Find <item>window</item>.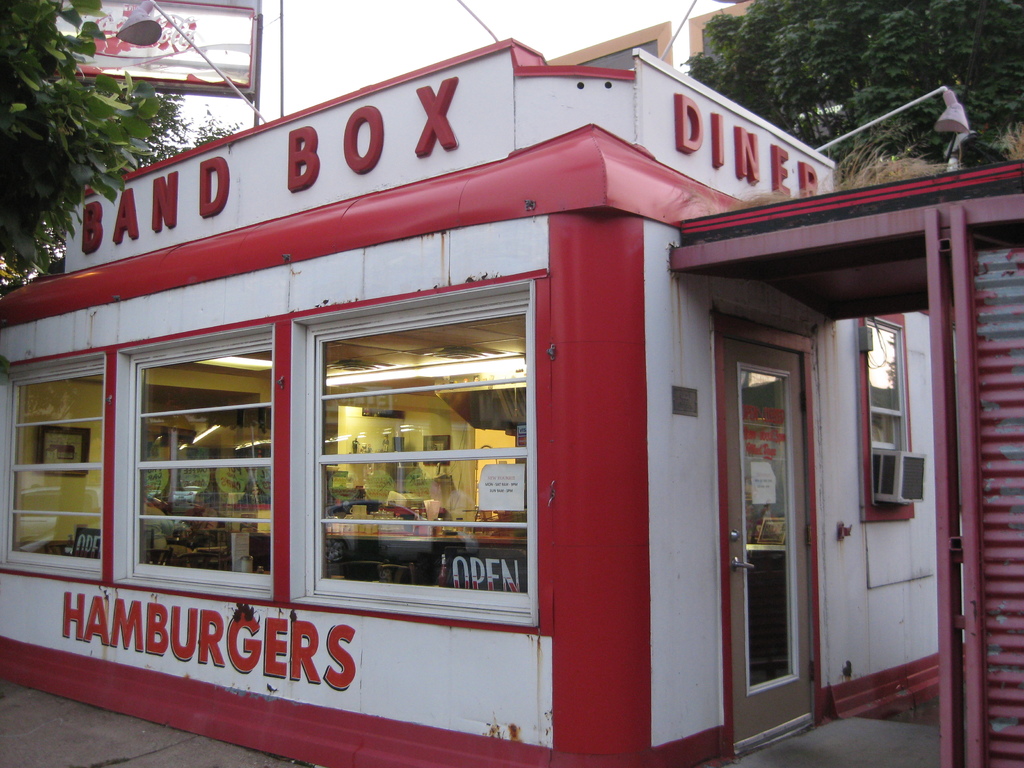
Rect(858, 315, 922, 525).
